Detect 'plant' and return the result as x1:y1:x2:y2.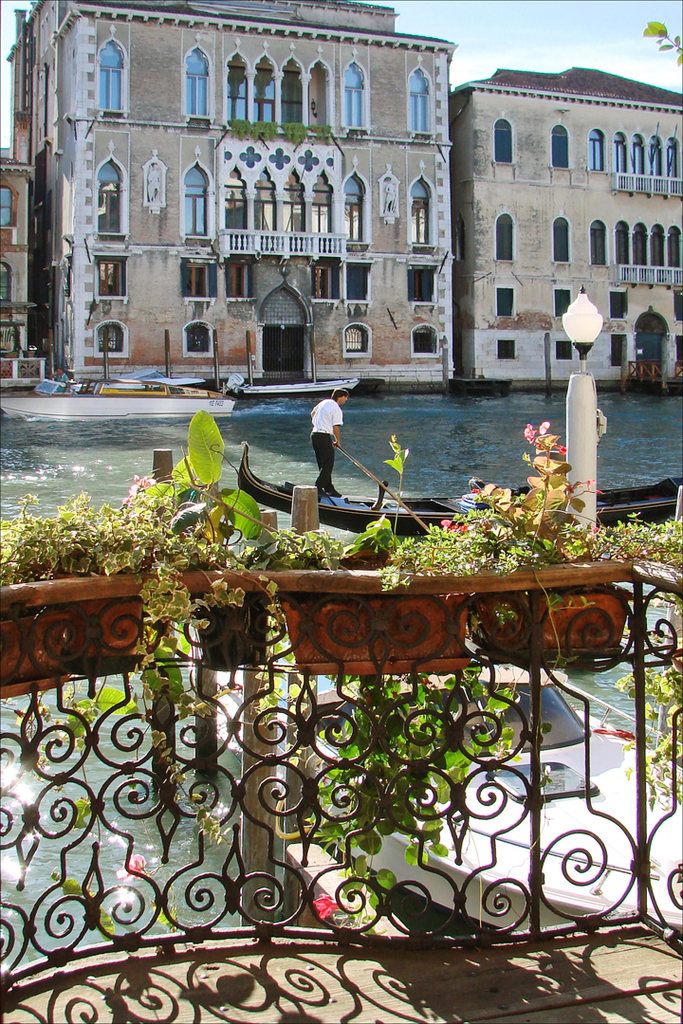
282:122:306:147.
